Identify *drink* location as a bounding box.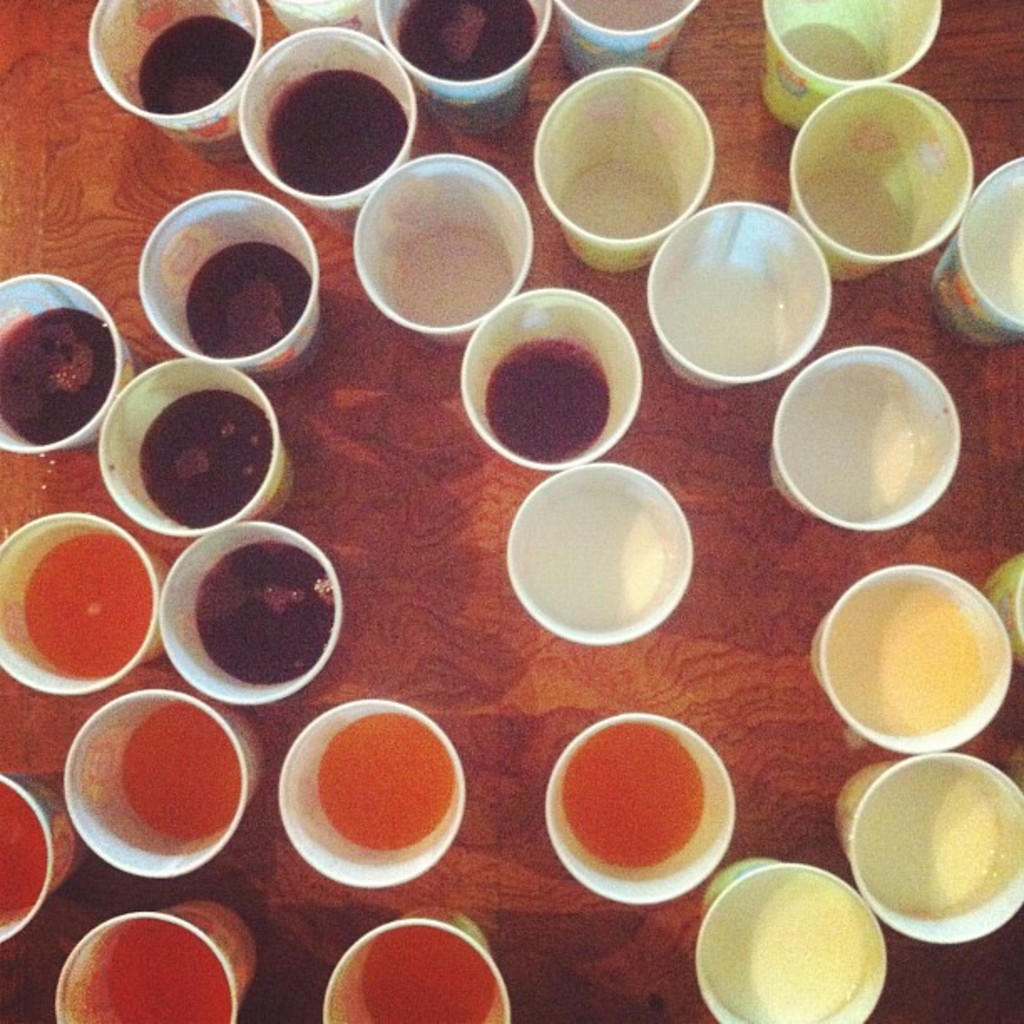
x1=187, y1=241, x2=316, y2=360.
